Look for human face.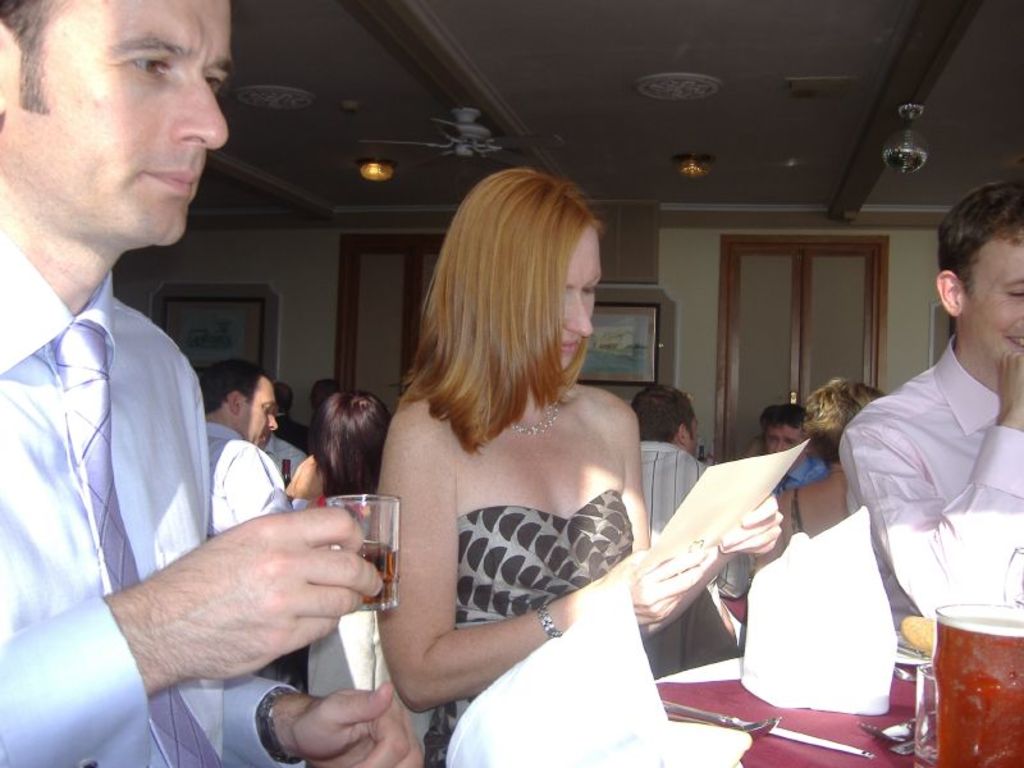
Found: pyautogui.locateOnScreen(544, 219, 603, 366).
